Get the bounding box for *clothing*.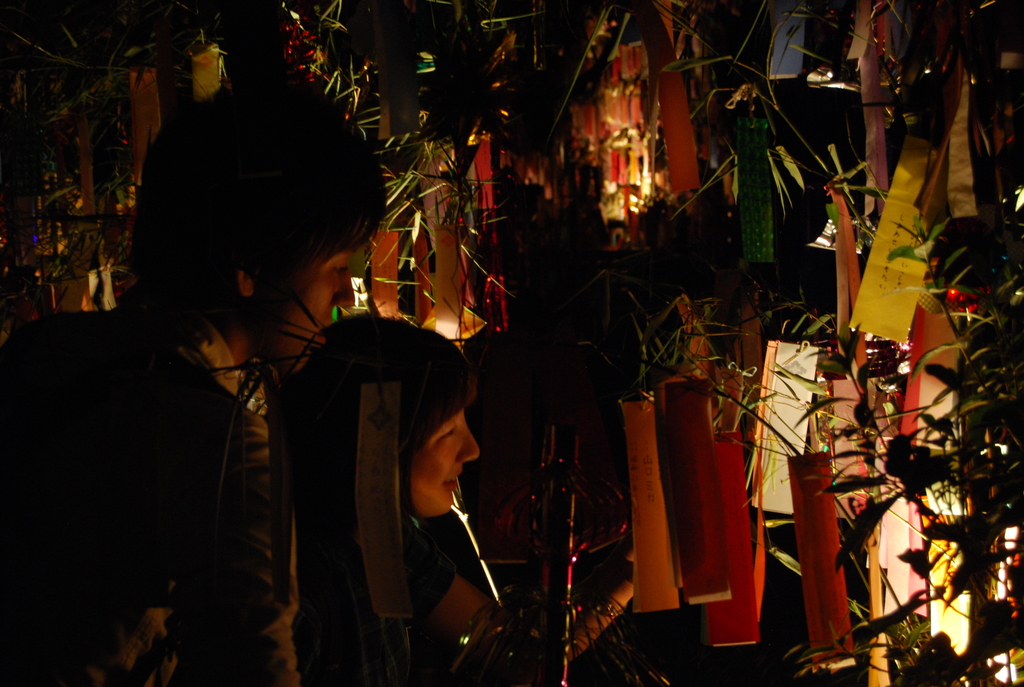
<box>0,281,275,686</box>.
